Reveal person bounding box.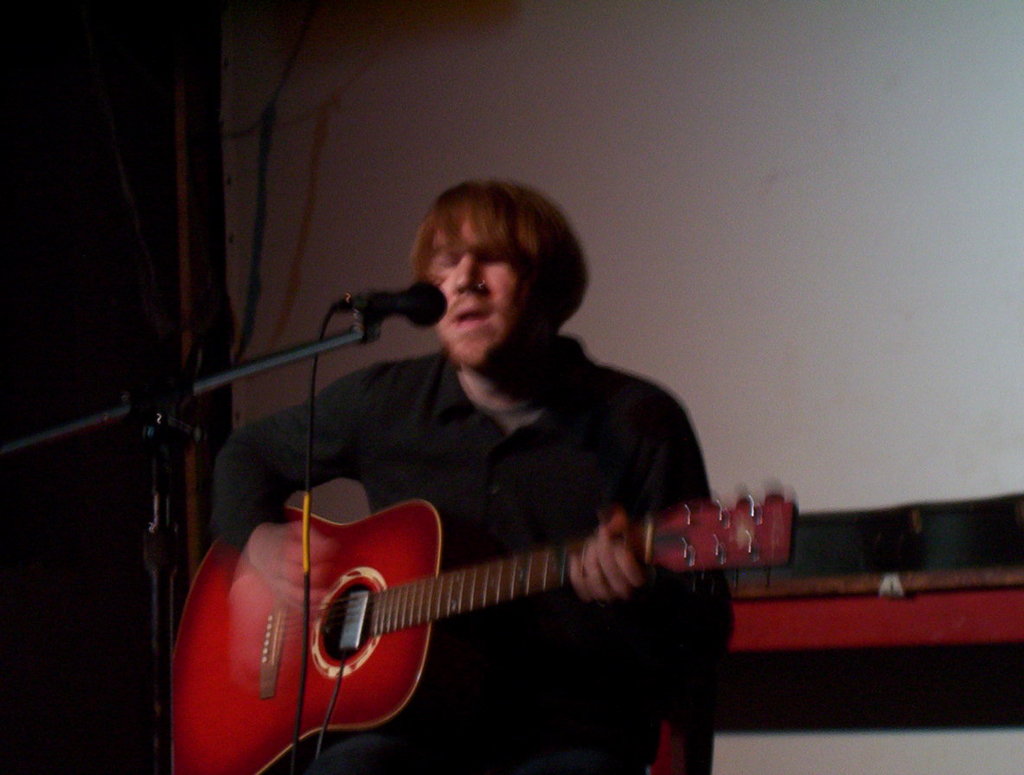
Revealed: bbox=(176, 162, 766, 774).
